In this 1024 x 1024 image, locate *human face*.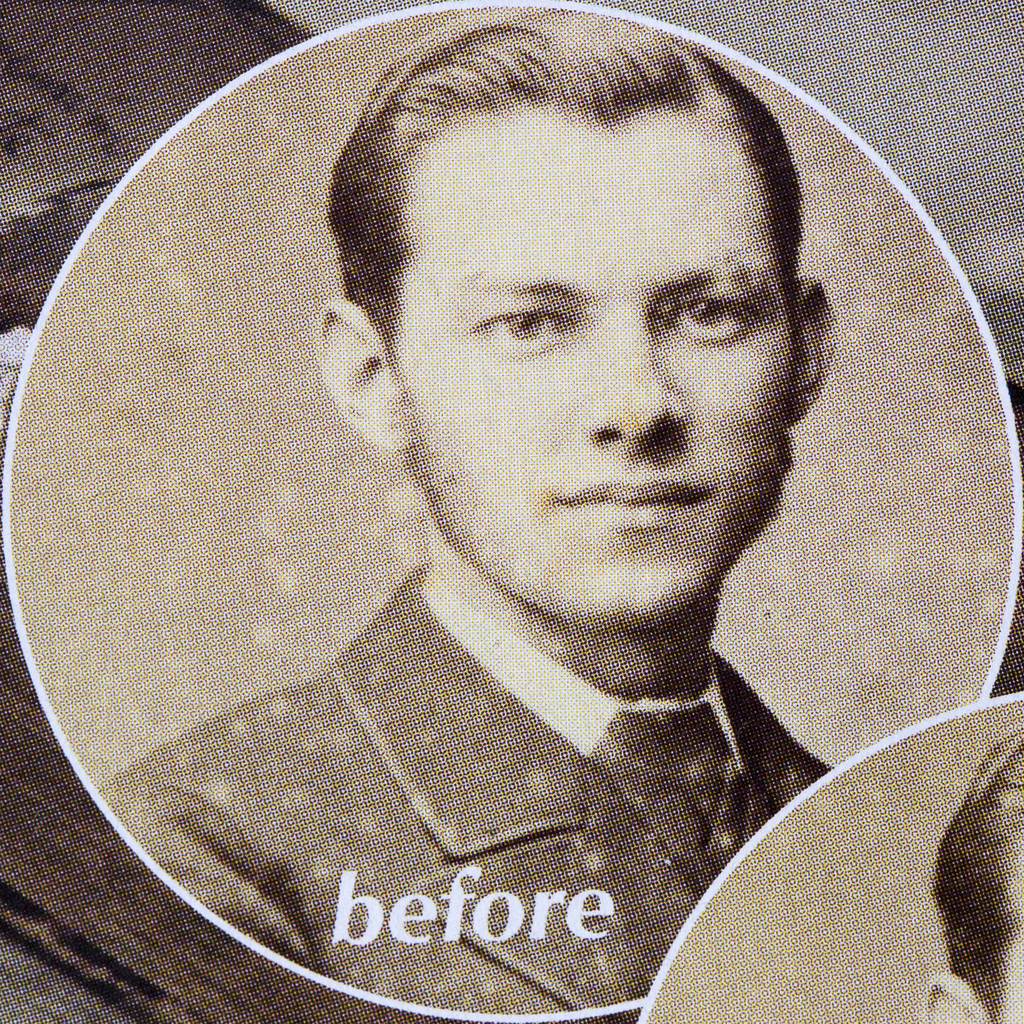
Bounding box: crop(998, 933, 1023, 1023).
